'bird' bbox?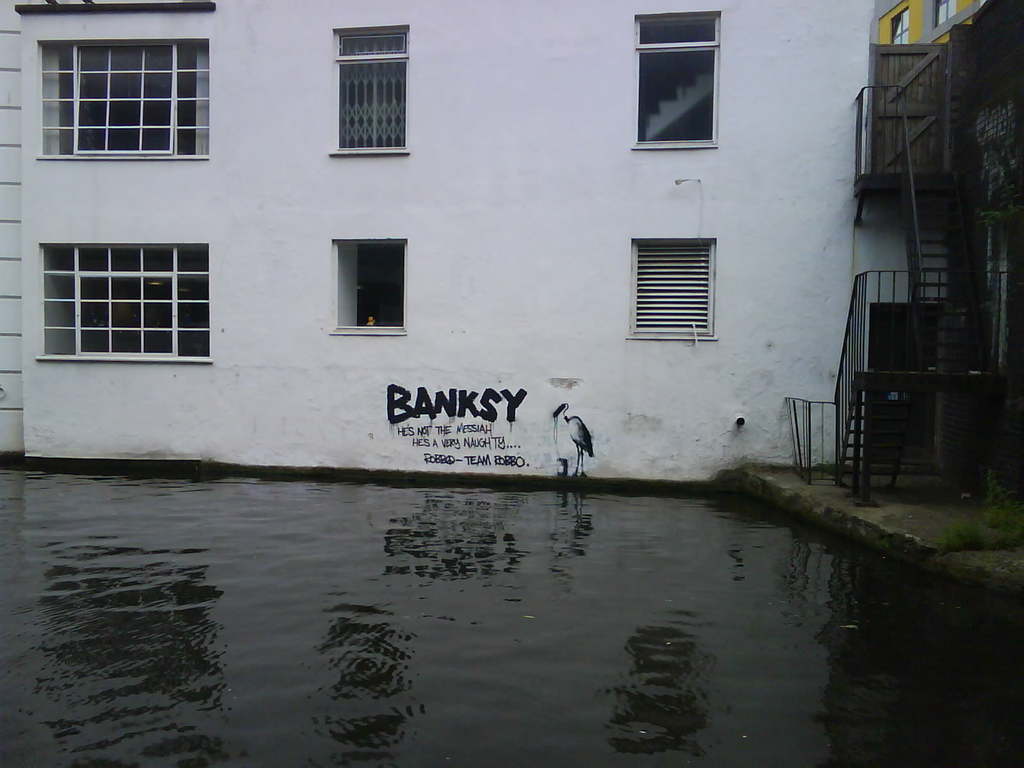
pyautogui.locateOnScreen(541, 392, 614, 480)
